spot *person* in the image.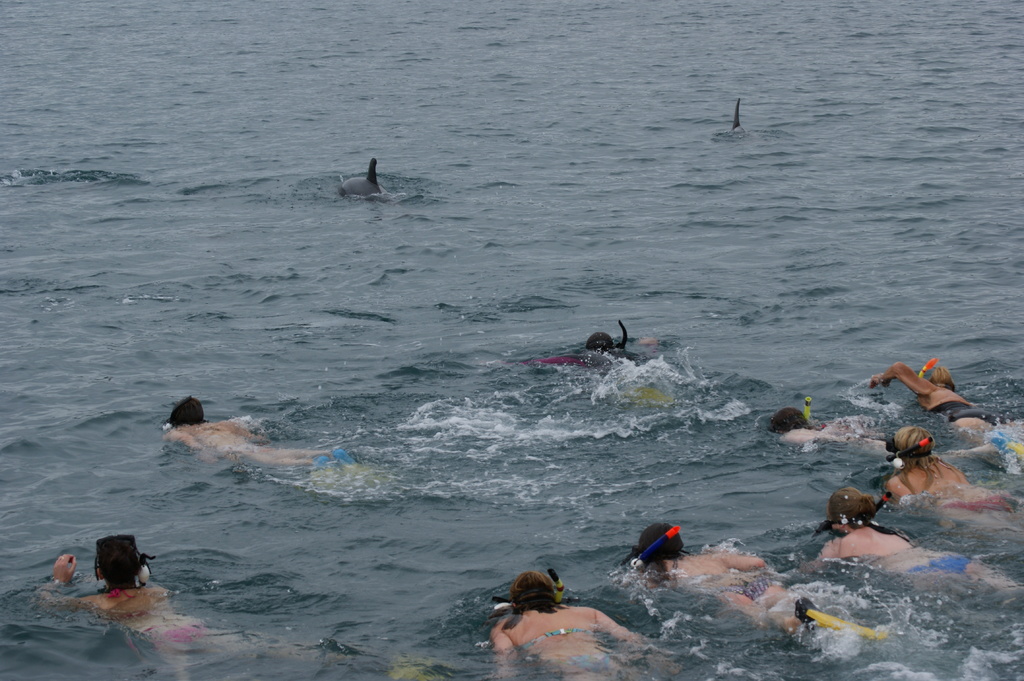
*person* found at [868,364,1007,446].
